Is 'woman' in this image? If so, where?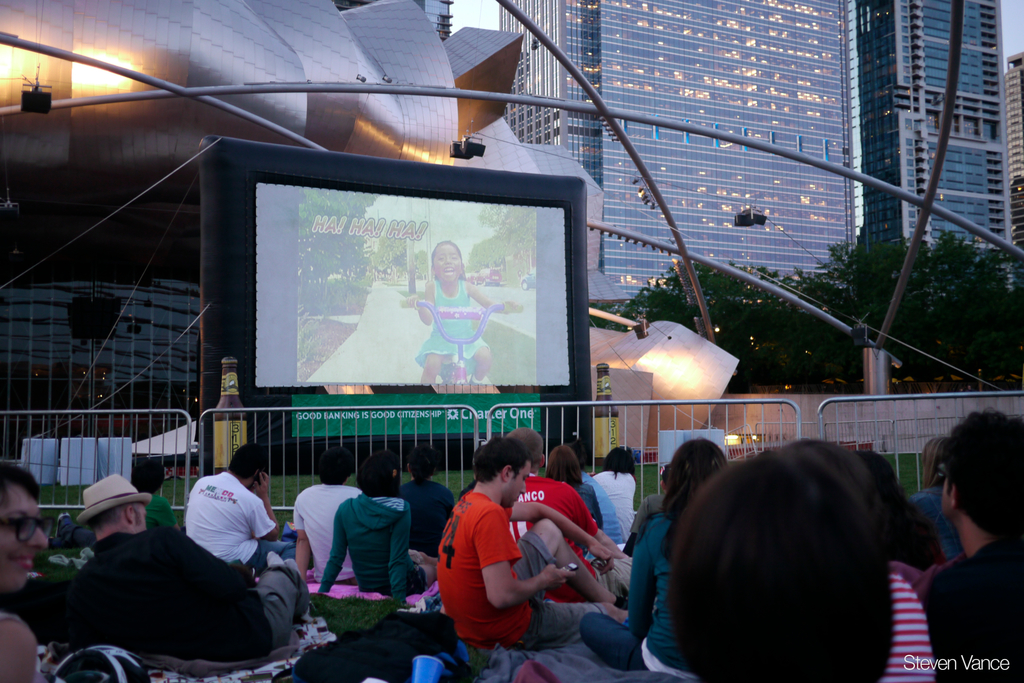
Yes, at pyautogui.locateOnScreen(588, 435, 729, 682).
